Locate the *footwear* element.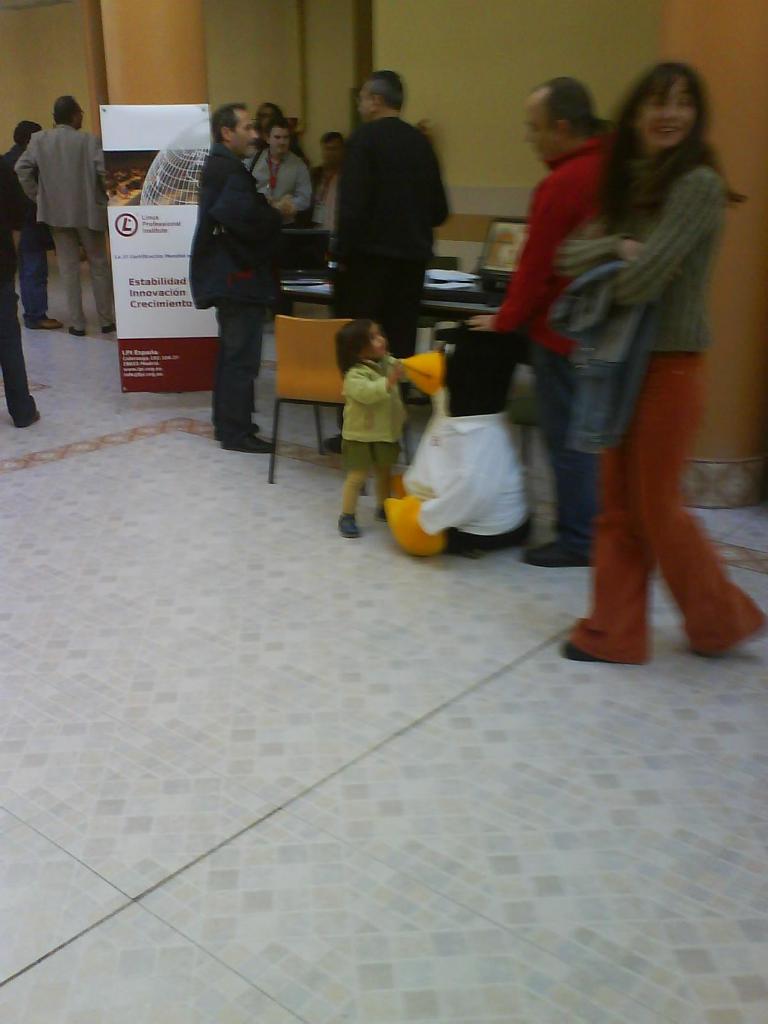
Element bbox: locate(43, 317, 59, 324).
